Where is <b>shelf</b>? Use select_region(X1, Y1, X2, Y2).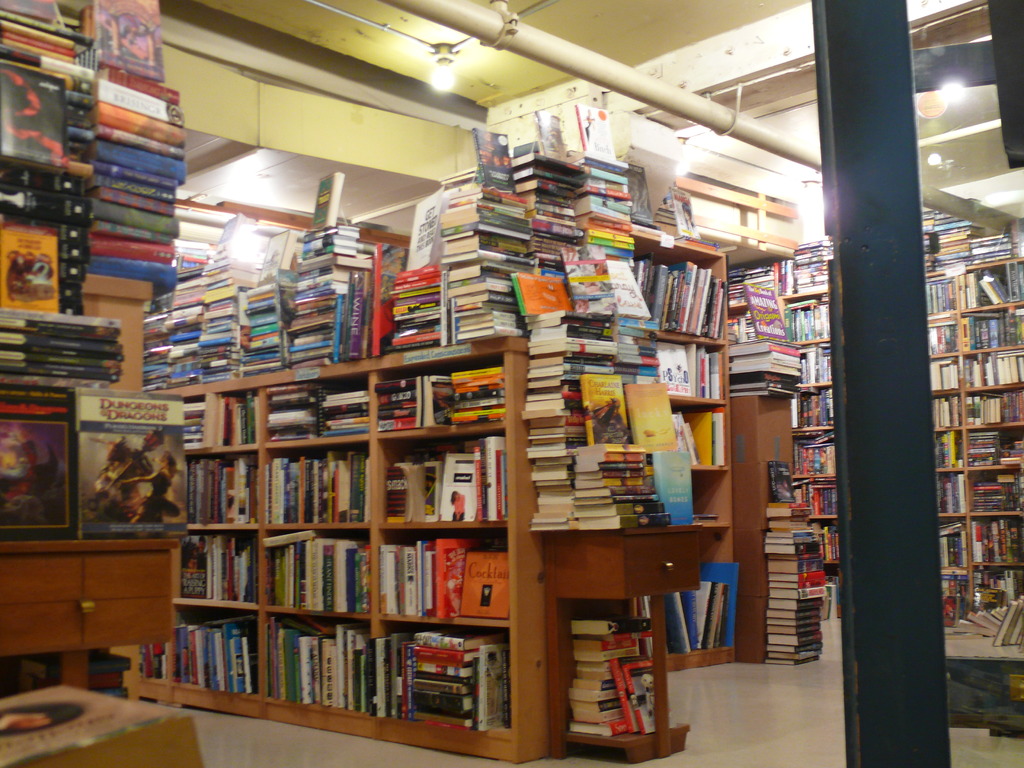
select_region(764, 220, 1023, 630).
